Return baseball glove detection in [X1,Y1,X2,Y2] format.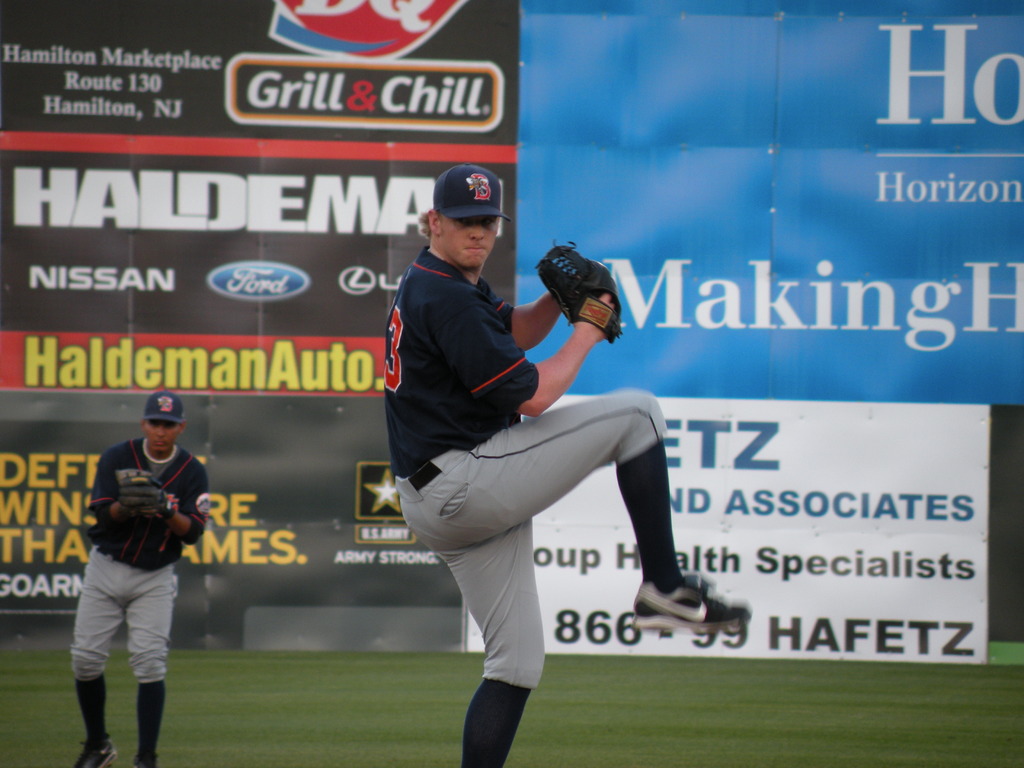
[118,468,189,527].
